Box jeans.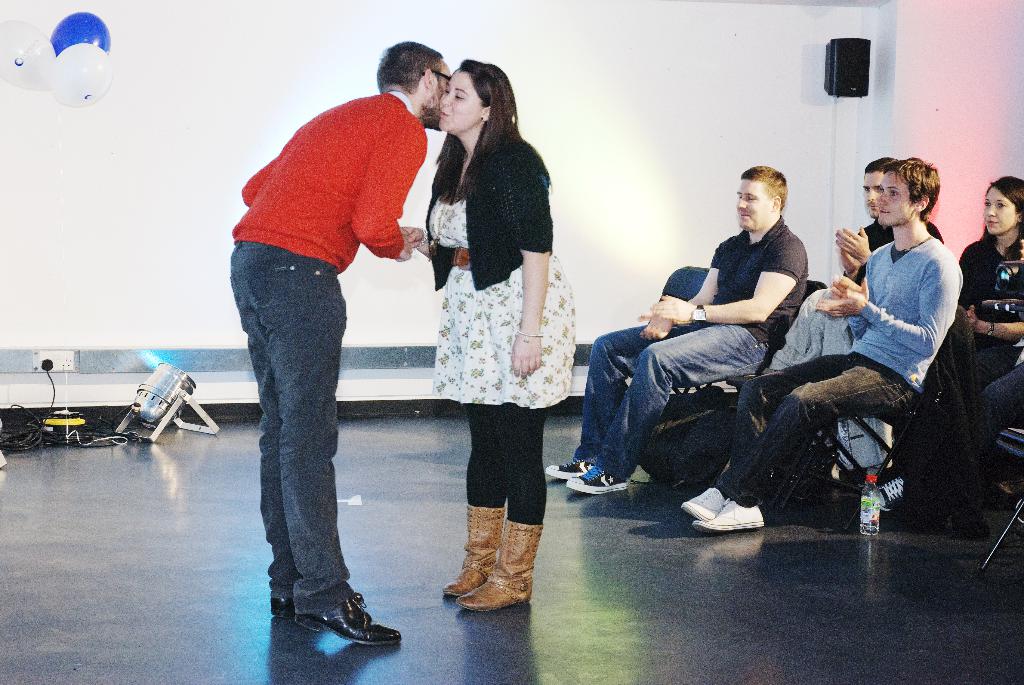
(x1=713, y1=351, x2=904, y2=505).
